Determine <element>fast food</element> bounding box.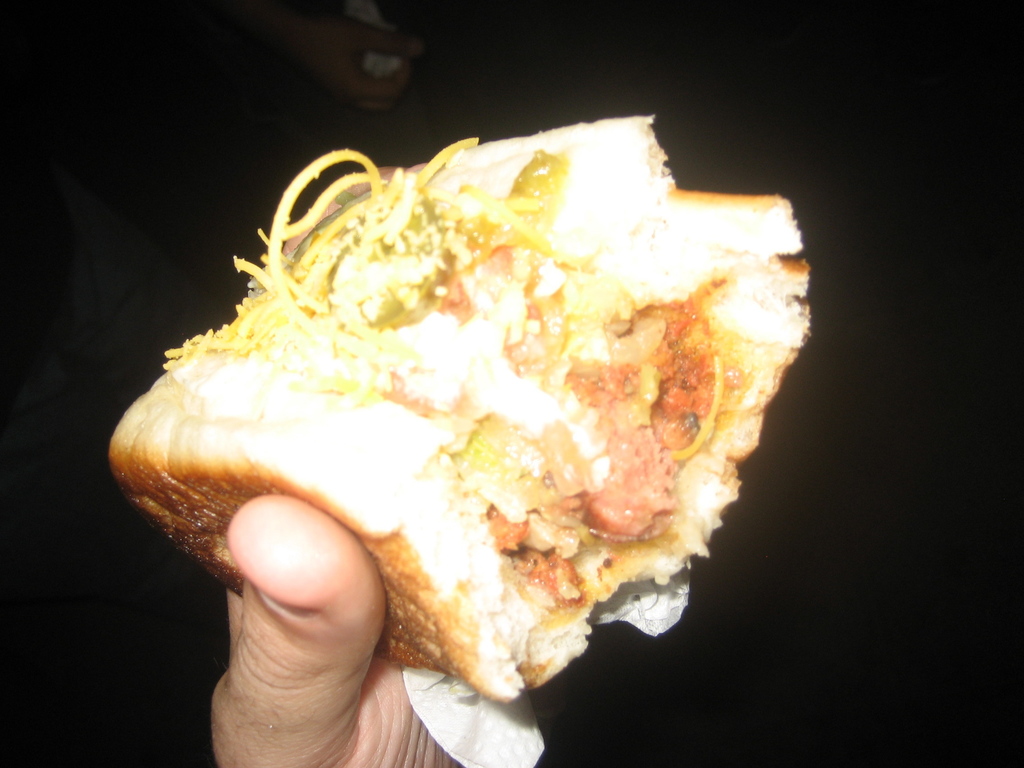
Determined: bbox(91, 84, 829, 688).
